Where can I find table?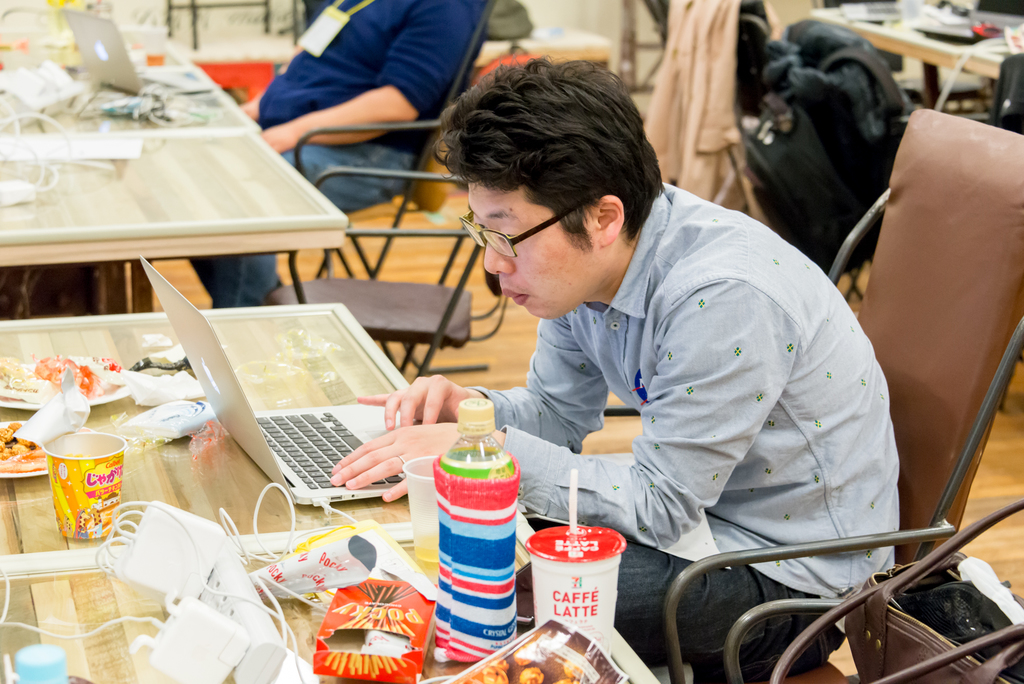
You can find it at {"x1": 0, "y1": 33, "x2": 347, "y2": 309}.
